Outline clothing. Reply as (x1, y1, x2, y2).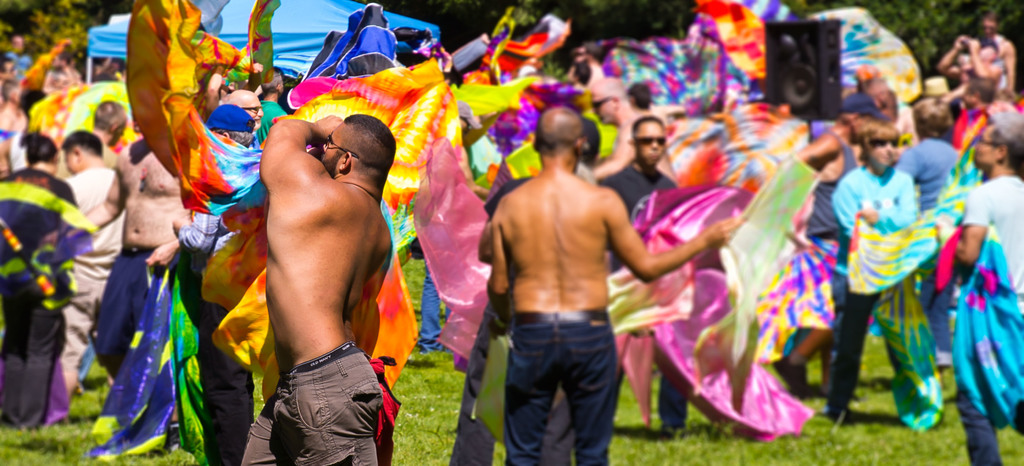
(231, 346, 383, 465).
